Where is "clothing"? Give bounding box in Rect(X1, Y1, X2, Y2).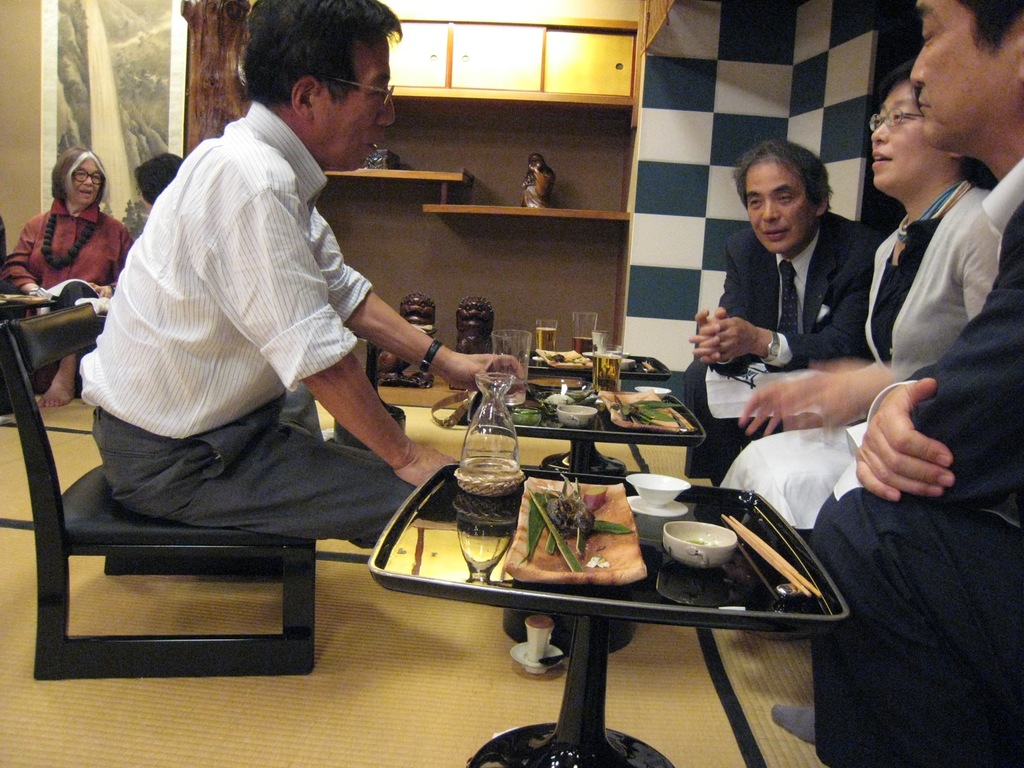
Rect(675, 209, 882, 491).
